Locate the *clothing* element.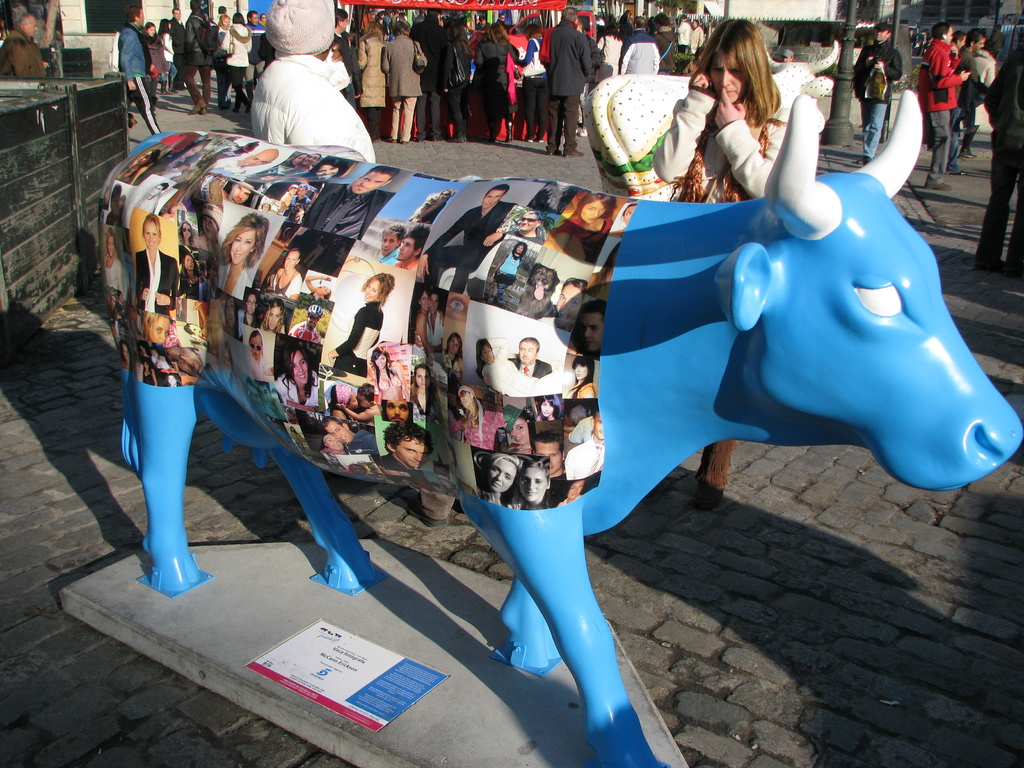
Element bbox: BBox(221, 261, 257, 303).
